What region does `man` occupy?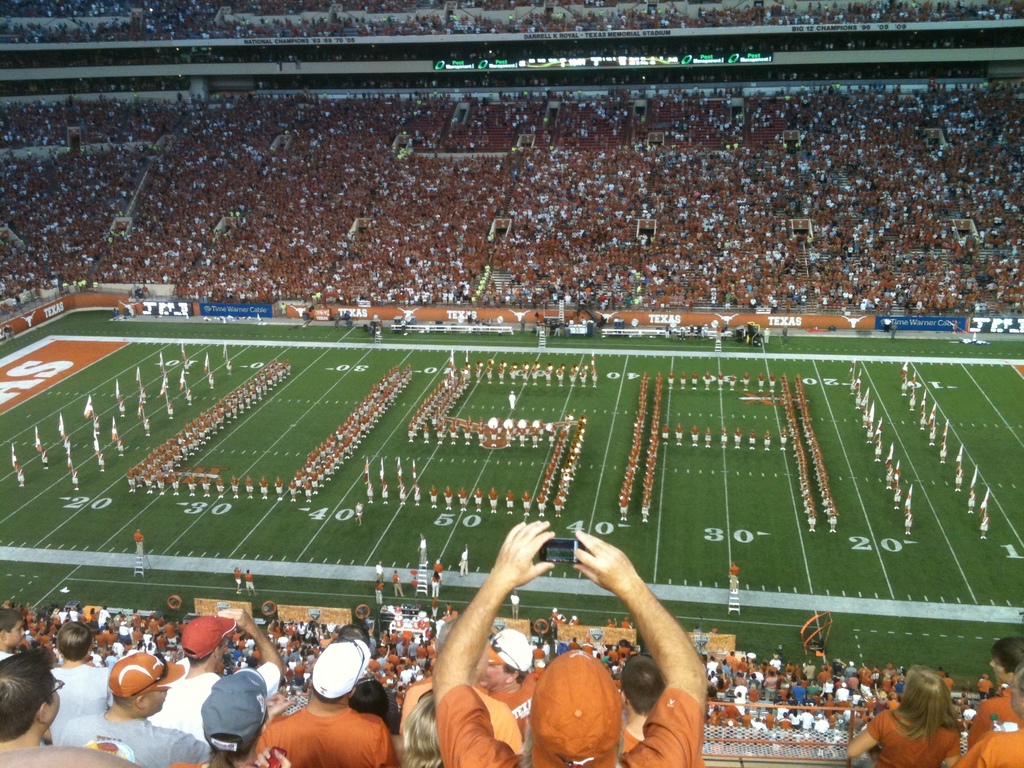
{"left": 147, "top": 609, "right": 289, "bottom": 745}.
